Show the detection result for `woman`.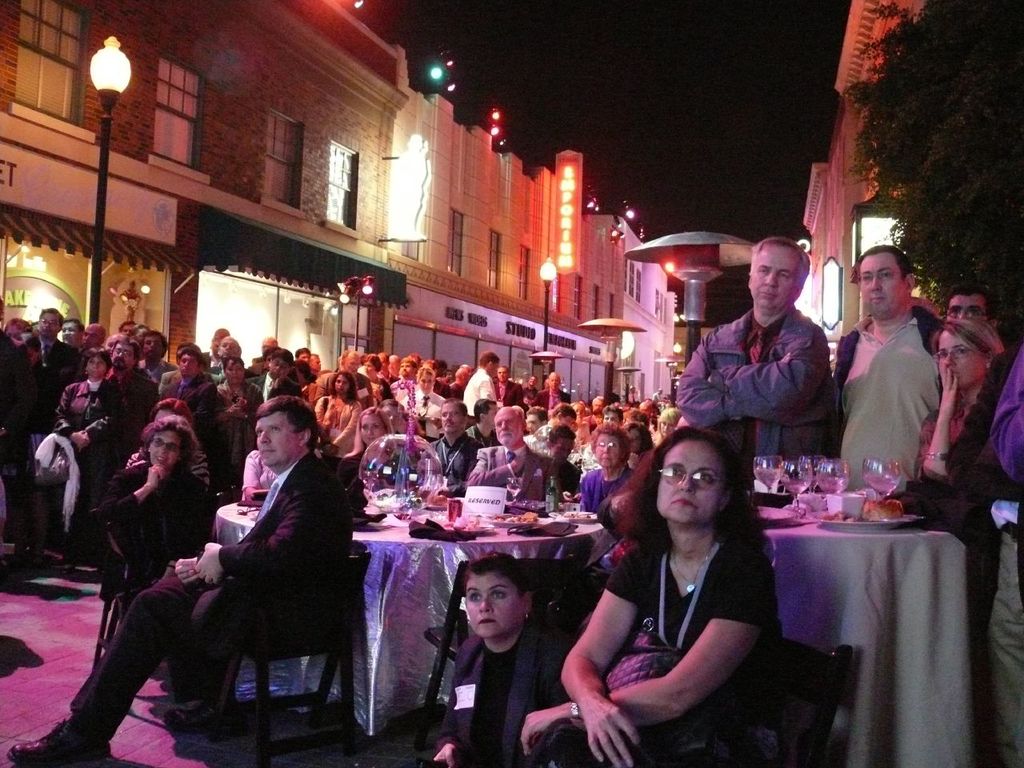
select_region(215, 354, 271, 483).
